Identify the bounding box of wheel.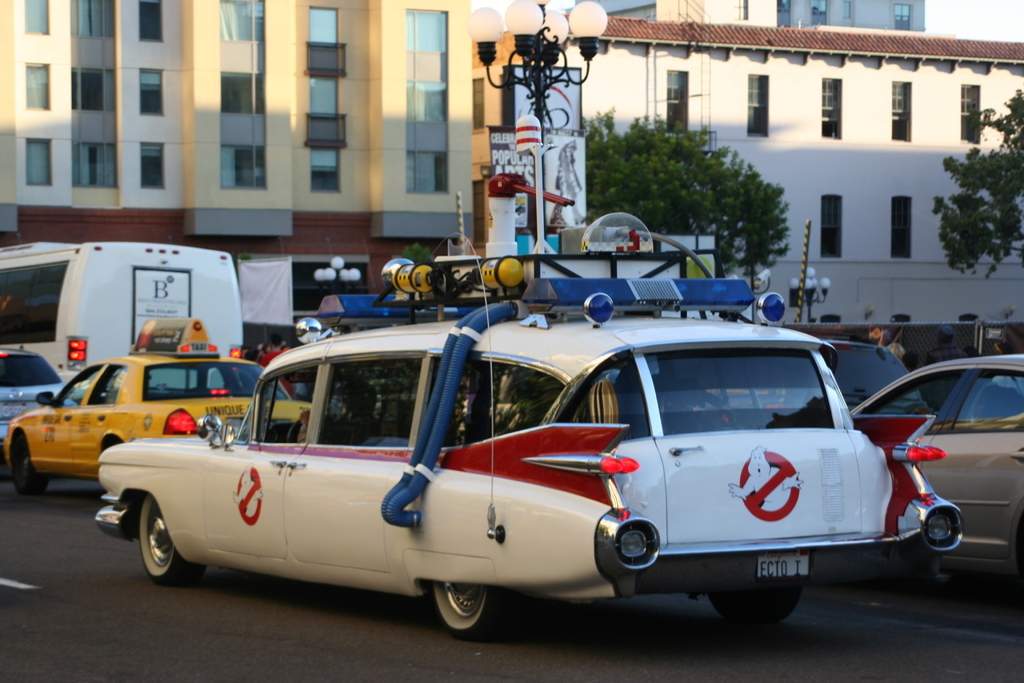
x1=711 y1=589 x2=803 y2=623.
